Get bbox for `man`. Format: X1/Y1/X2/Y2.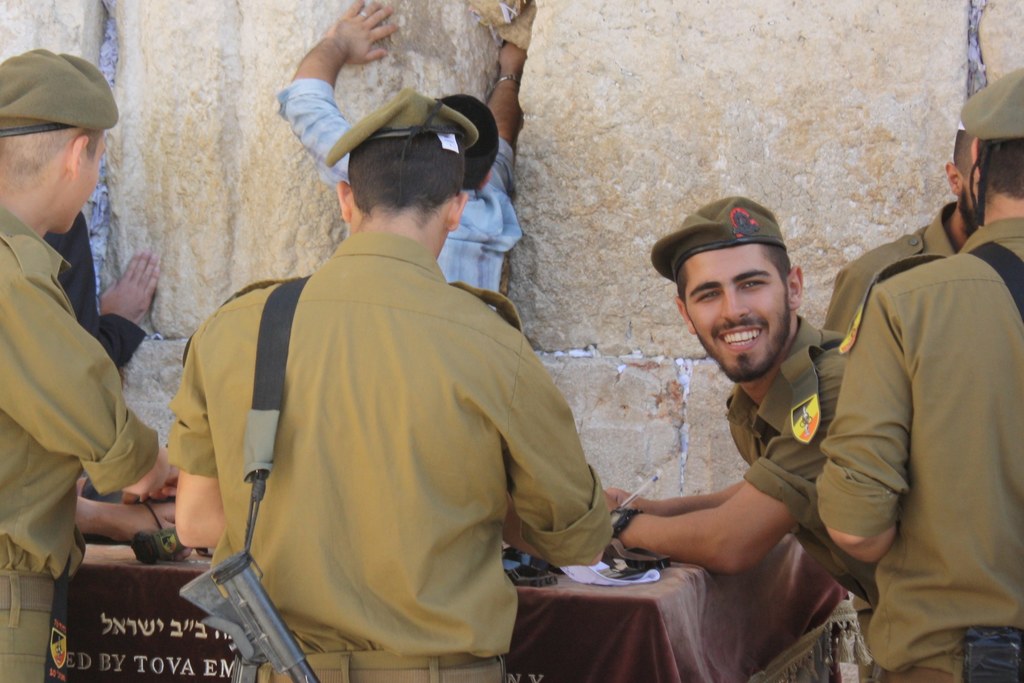
157/90/659/670.
